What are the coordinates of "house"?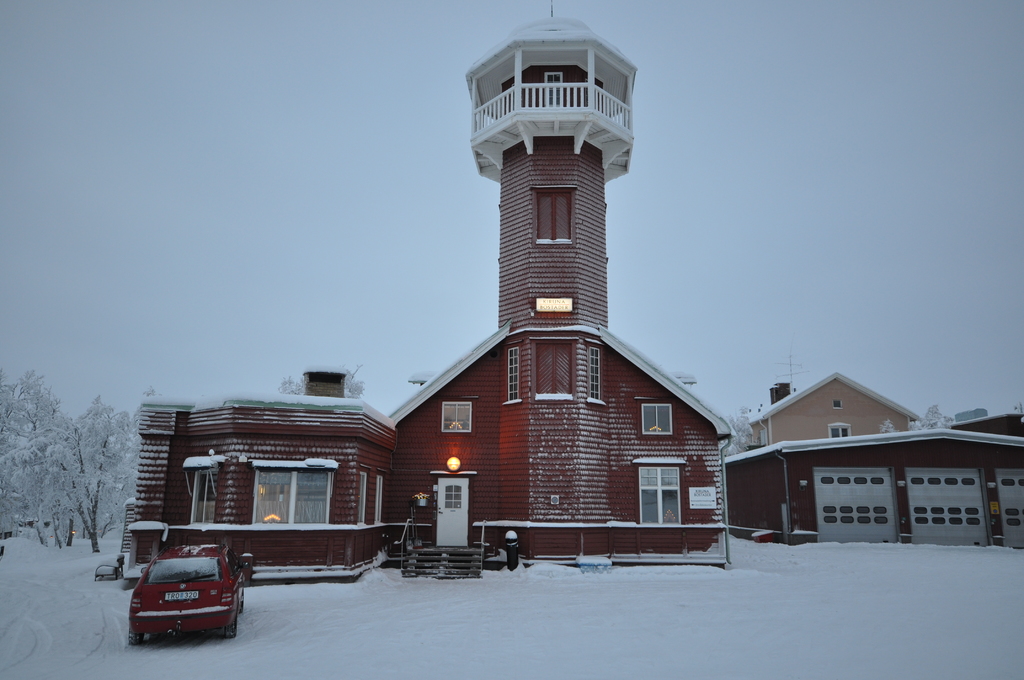
Rect(106, 361, 397, 572).
